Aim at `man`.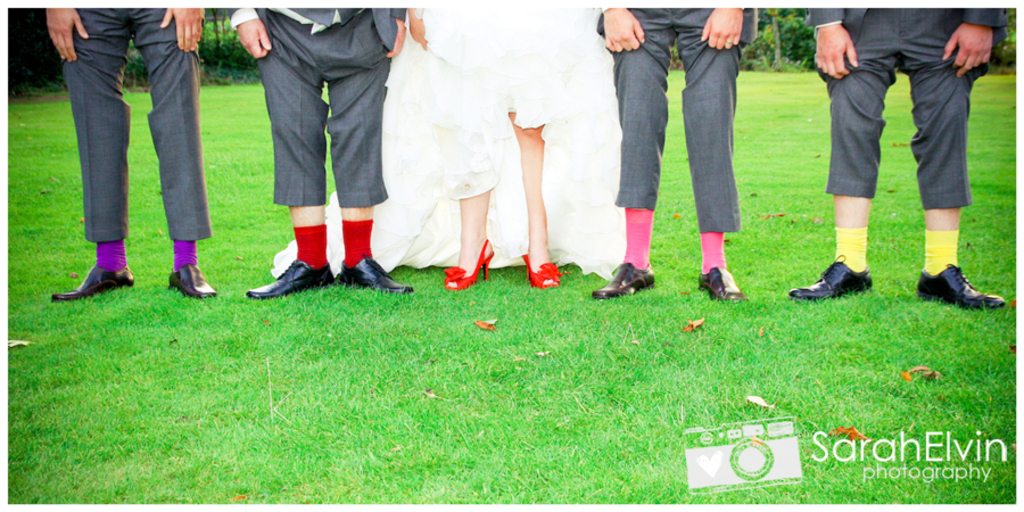
Aimed at Rect(47, 0, 223, 304).
